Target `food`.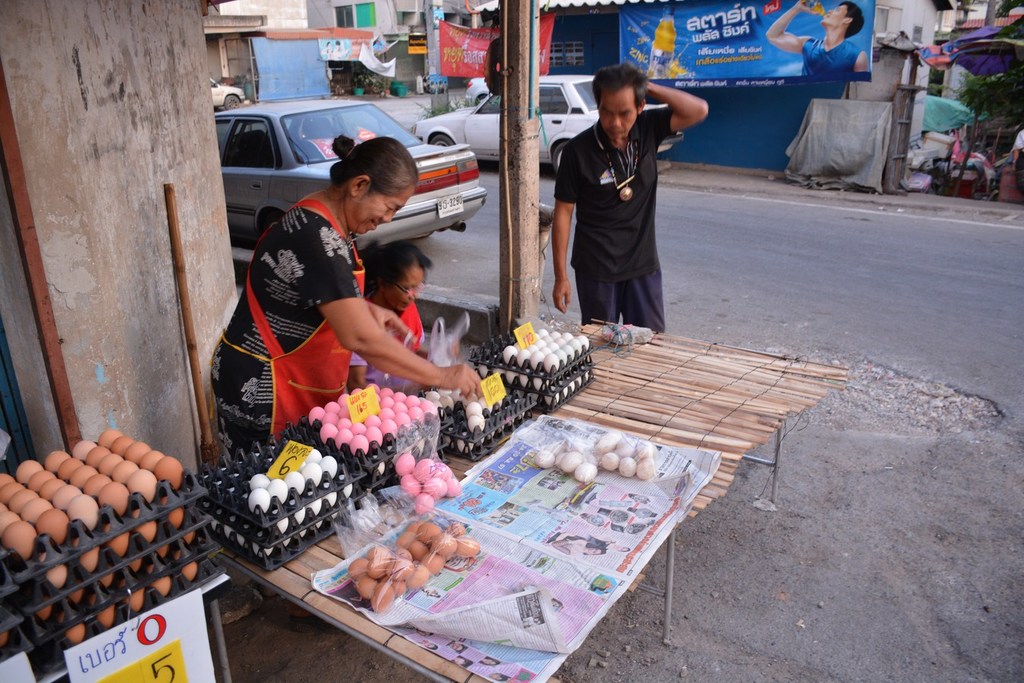
Target region: crop(392, 452, 460, 510).
